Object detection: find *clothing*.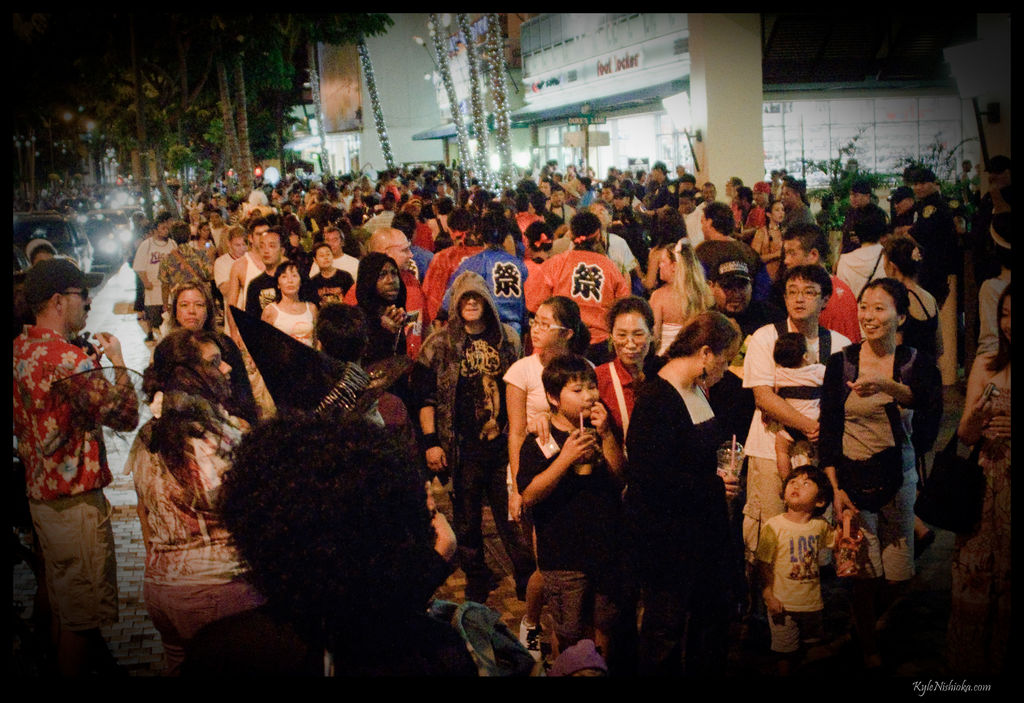
{"x1": 618, "y1": 374, "x2": 740, "y2": 615}.
